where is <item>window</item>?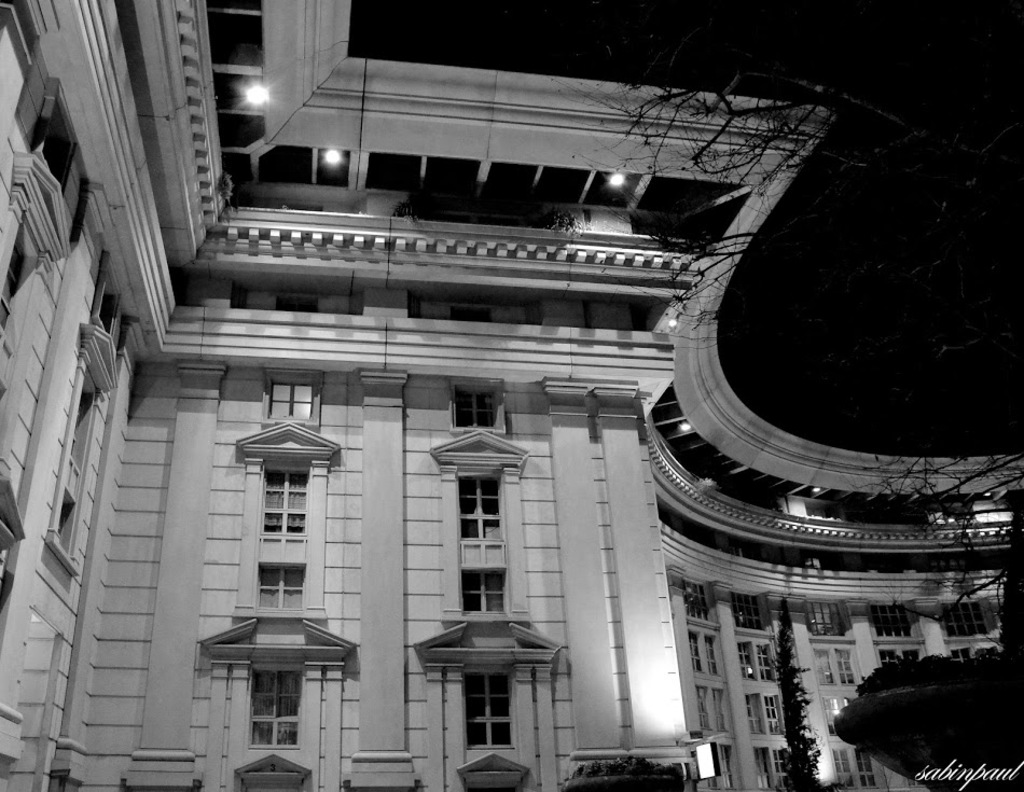
[871,608,916,637].
